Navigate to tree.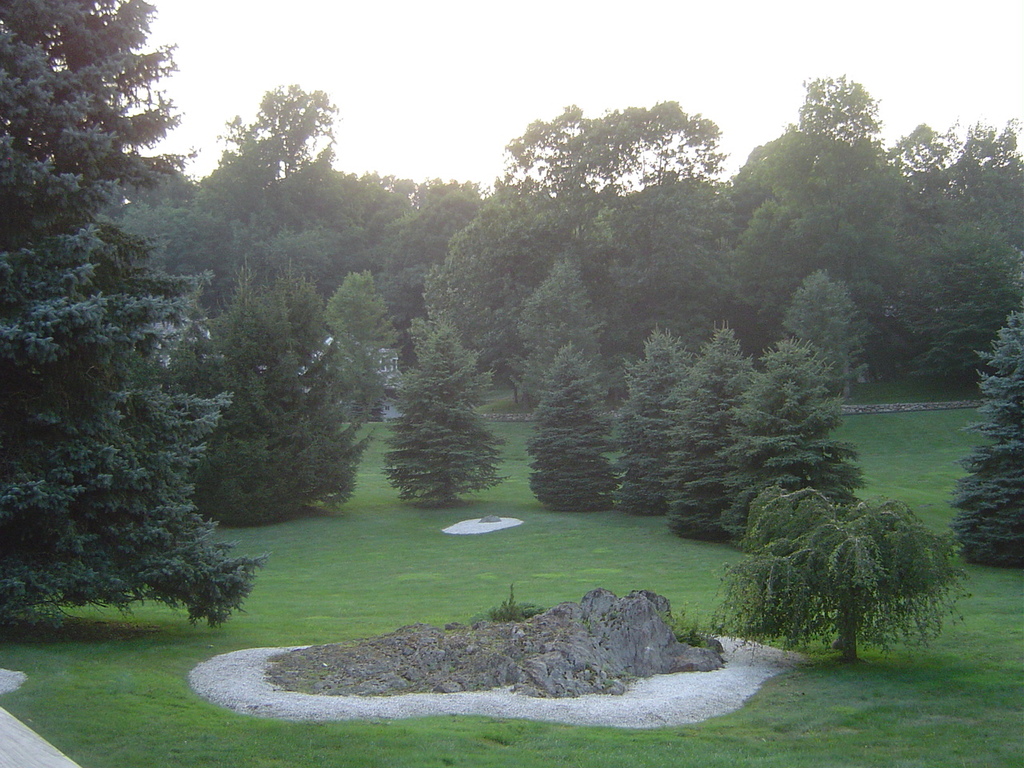
Navigation target: (322, 267, 395, 423).
